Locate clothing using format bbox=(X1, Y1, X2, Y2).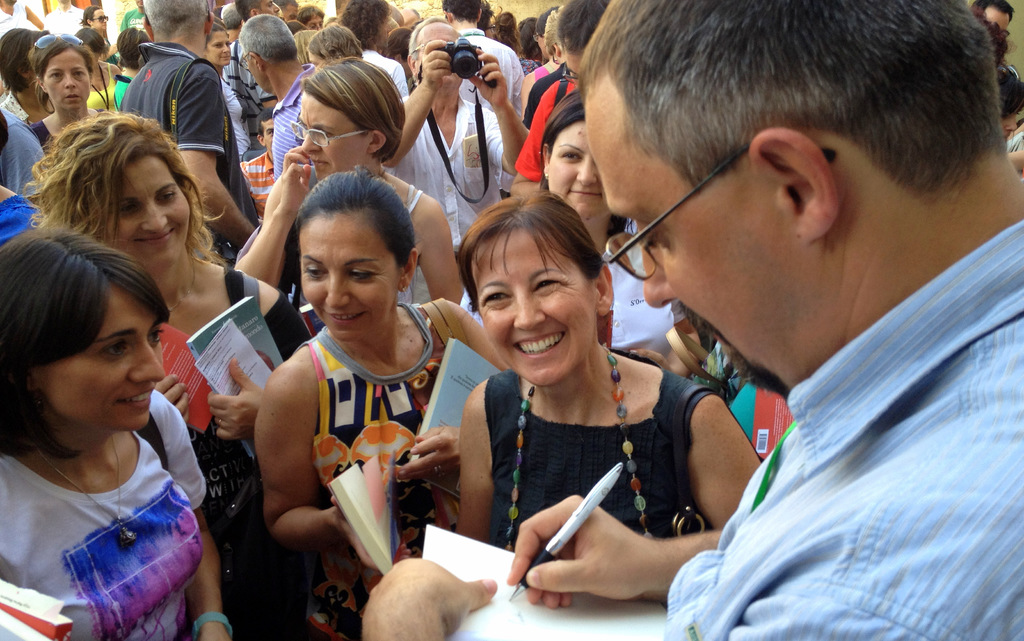
bbox=(452, 19, 531, 92).
